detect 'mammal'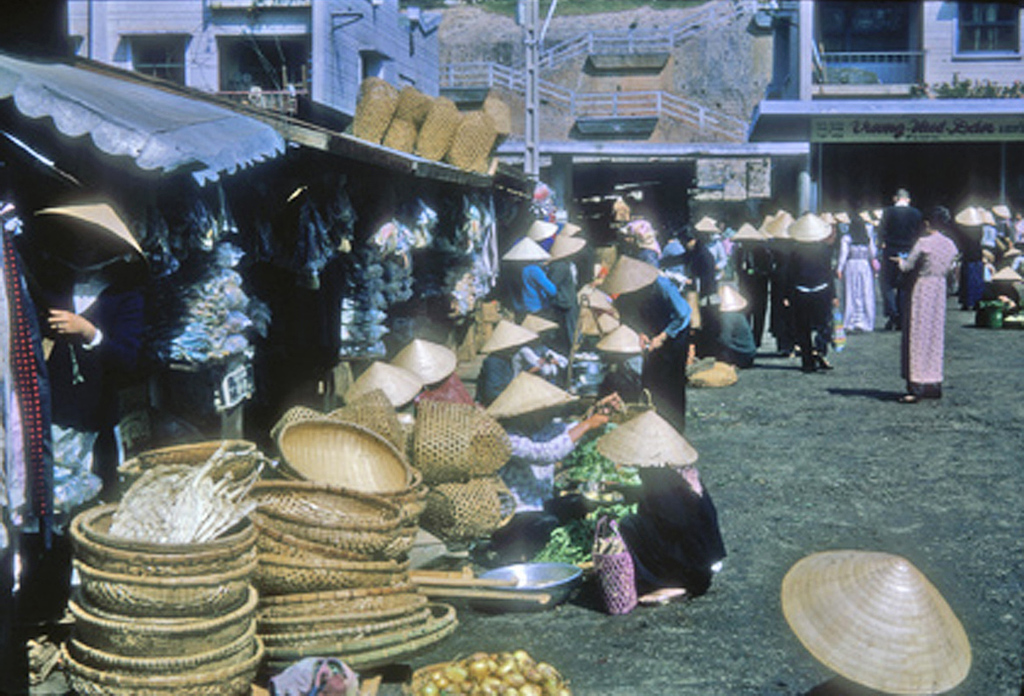
box=[606, 439, 740, 619]
